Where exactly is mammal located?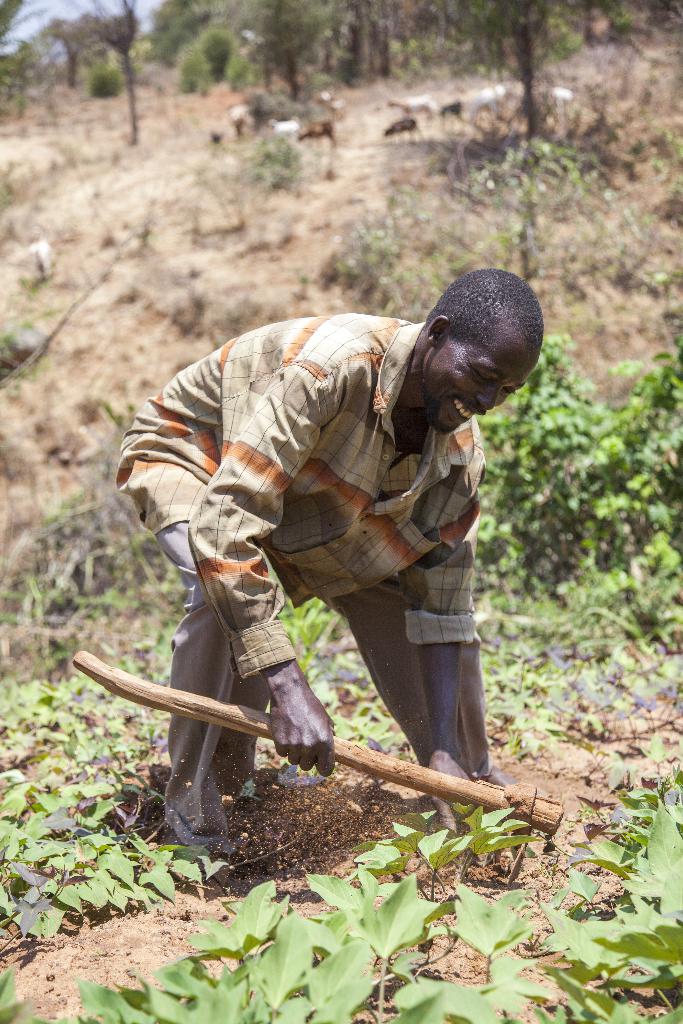
Its bounding box is {"x1": 115, "y1": 263, "x2": 548, "y2": 865}.
